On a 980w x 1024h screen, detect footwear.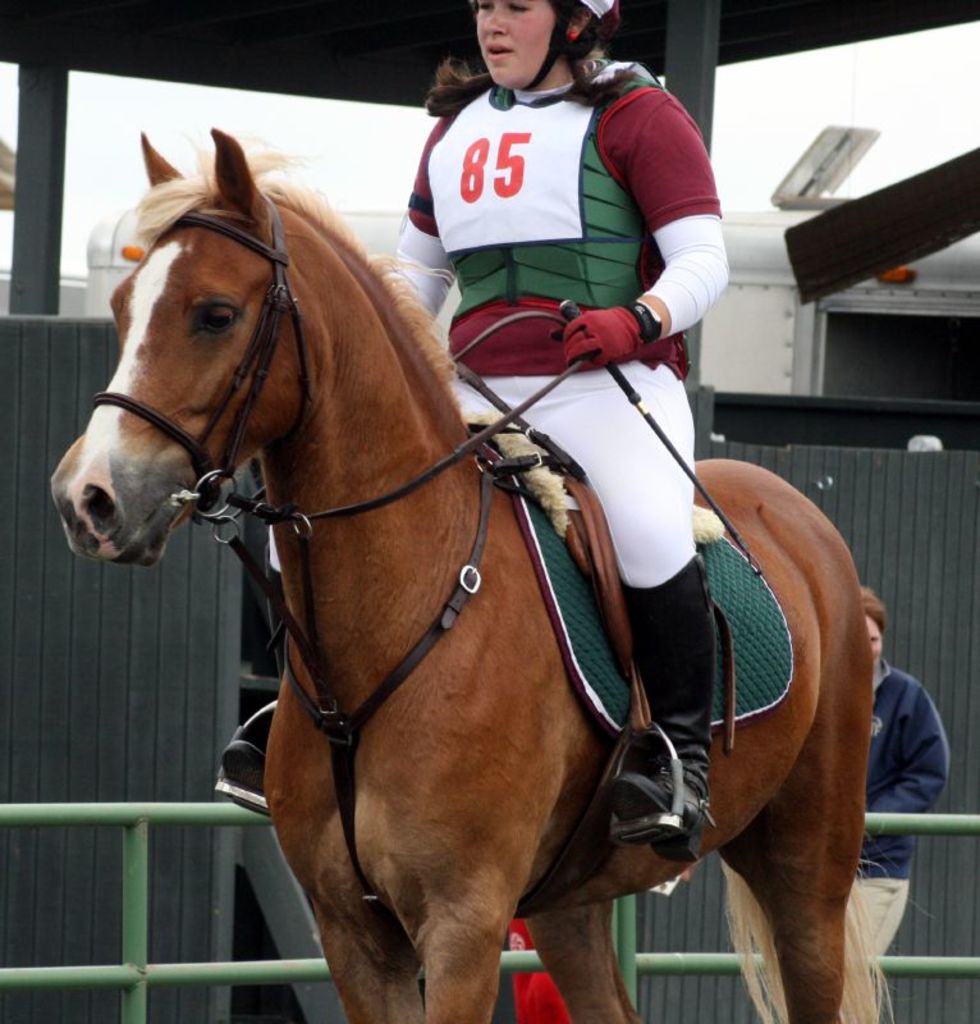
BBox(225, 718, 267, 794).
